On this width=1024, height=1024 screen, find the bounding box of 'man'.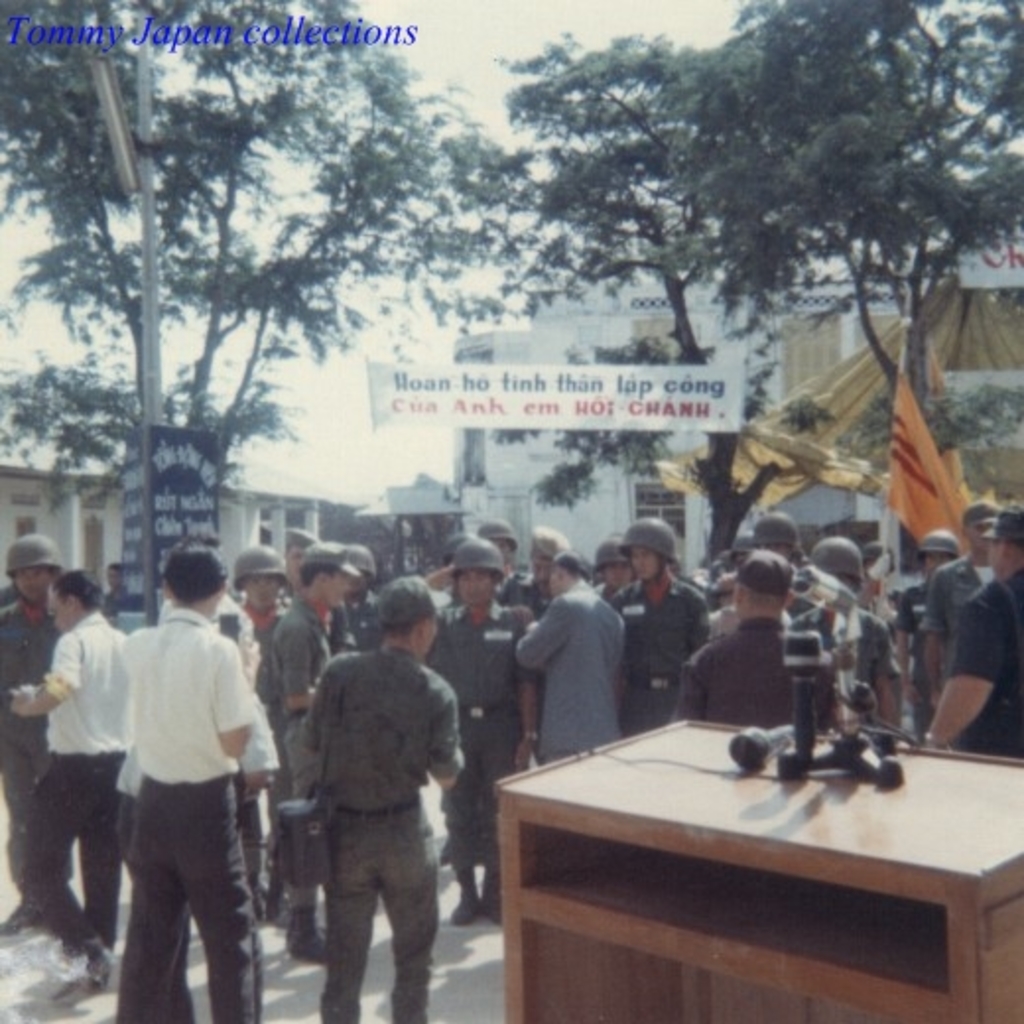
Bounding box: [264, 542, 358, 967].
